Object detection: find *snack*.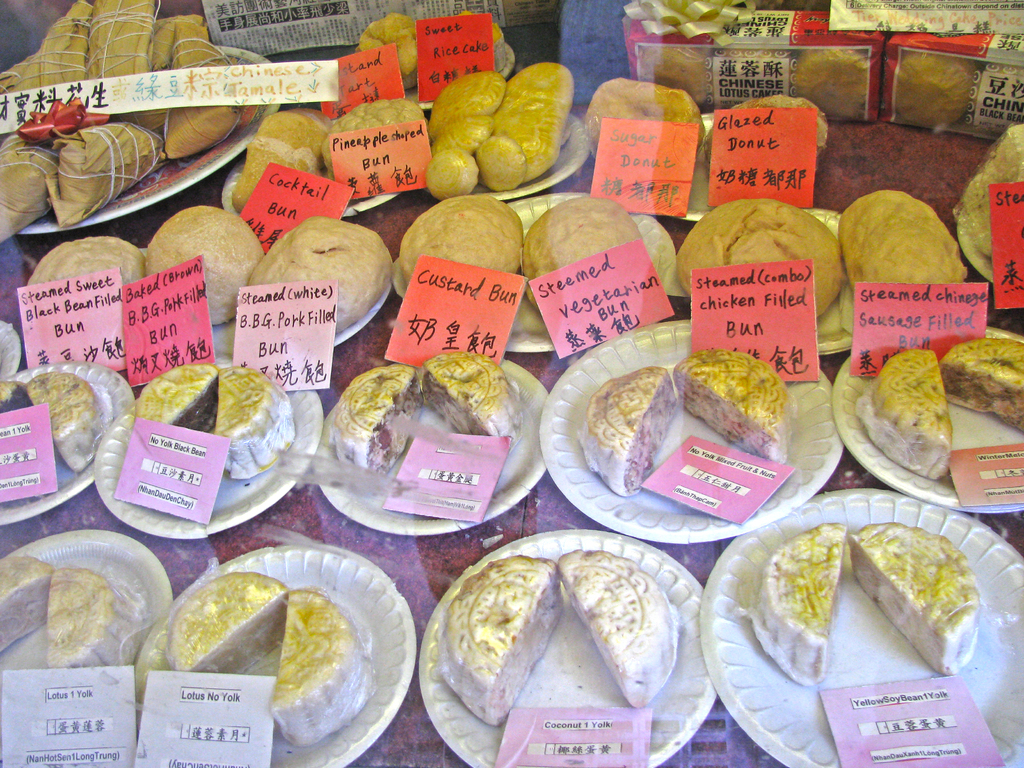
bbox=(0, 369, 33, 410).
